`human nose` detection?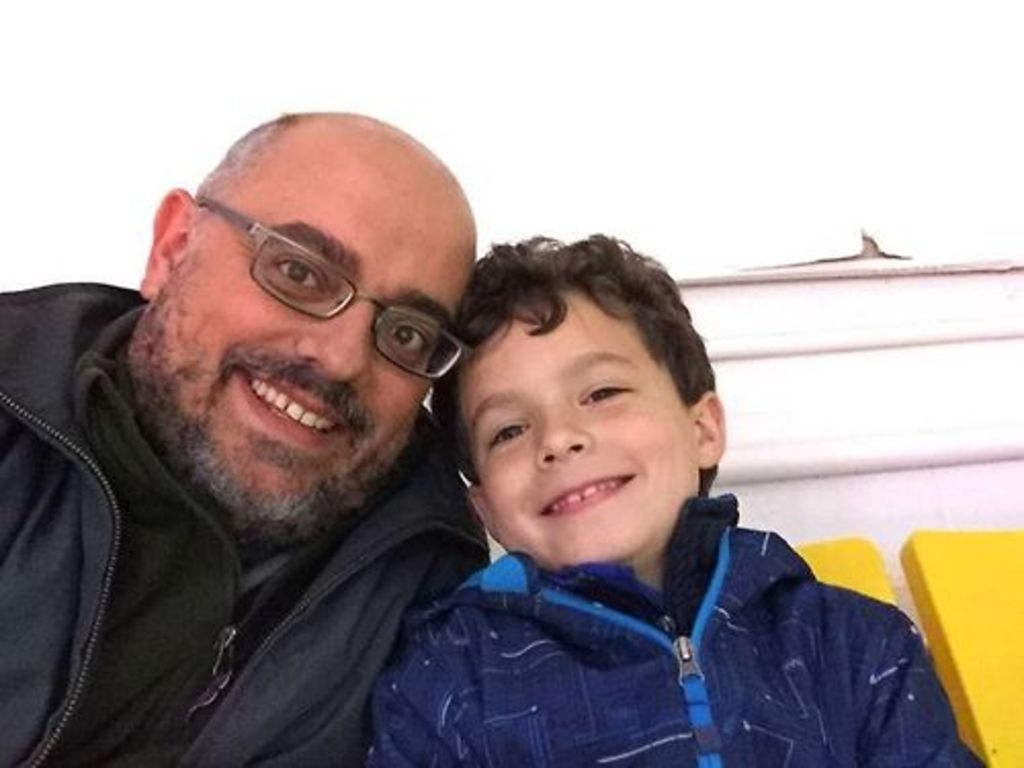
region(297, 299, 371, 383)
